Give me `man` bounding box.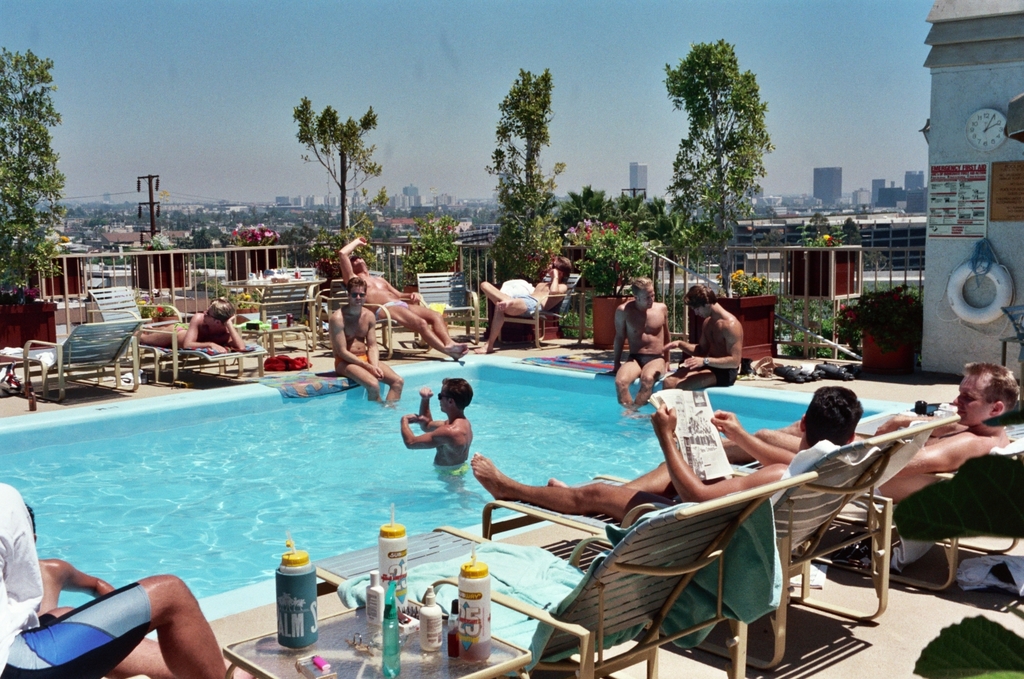
{"left": 336, "top": 229, "right": 472, "bottom": 361}.
